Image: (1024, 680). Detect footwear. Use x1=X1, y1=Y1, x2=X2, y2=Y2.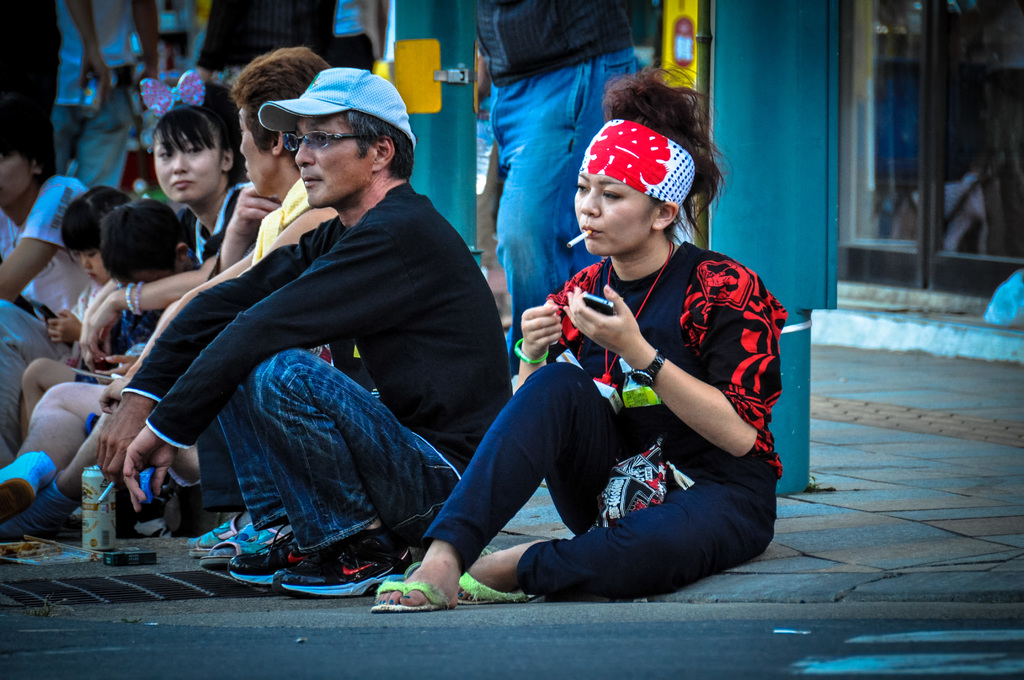
x1=202, y1=516, x2=291, y2=569.
